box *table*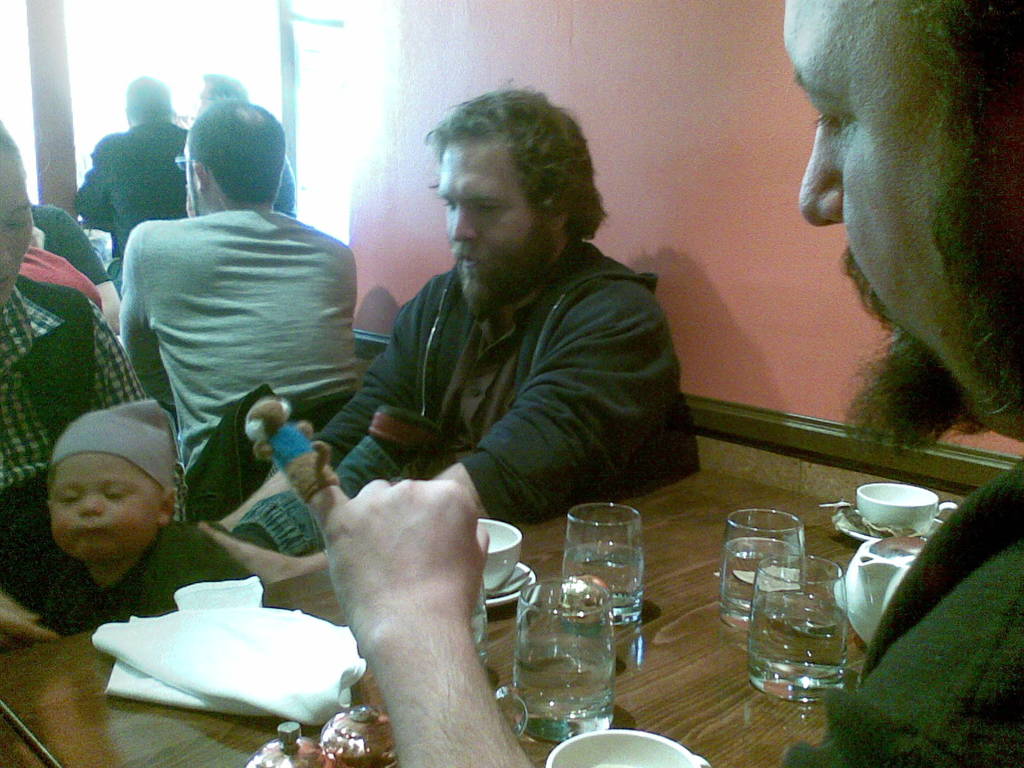
[left=0, top=475, right=867, bottom=767]
